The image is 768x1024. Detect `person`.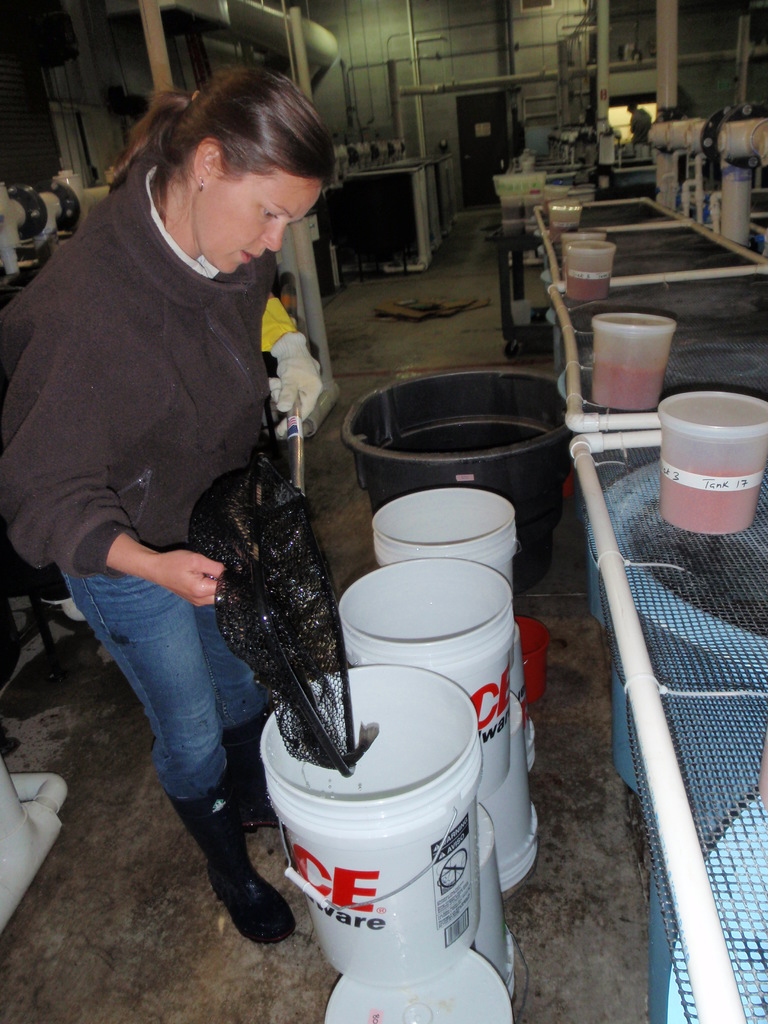
Detection: <bbox>629, 104, 653, 143</bbox>.
